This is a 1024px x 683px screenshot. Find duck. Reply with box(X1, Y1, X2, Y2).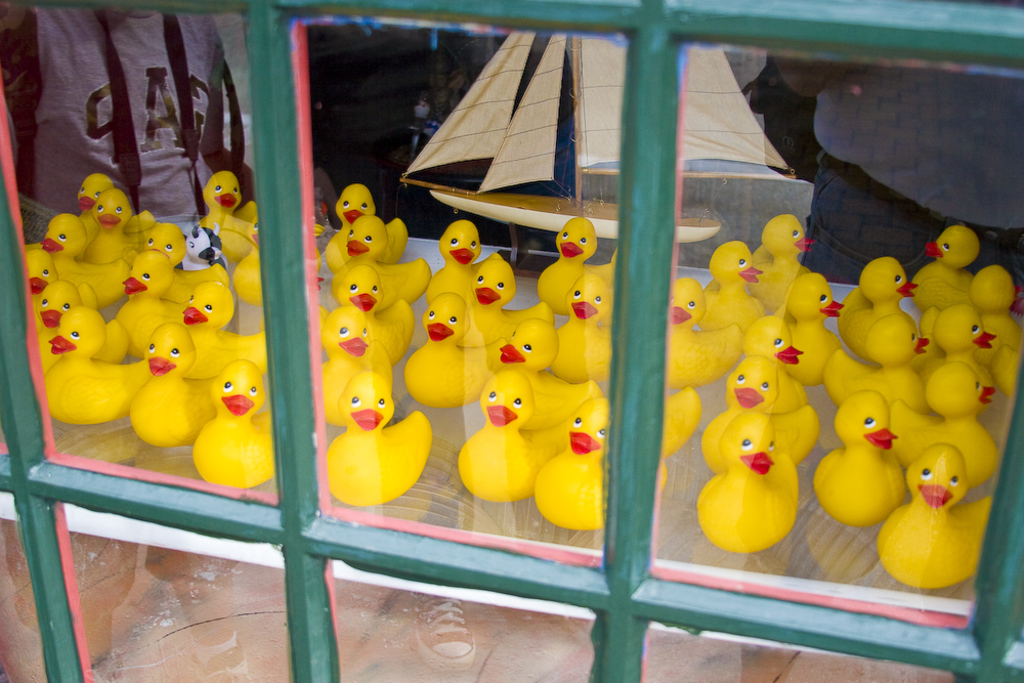
box(180, 278, 279, 385).
